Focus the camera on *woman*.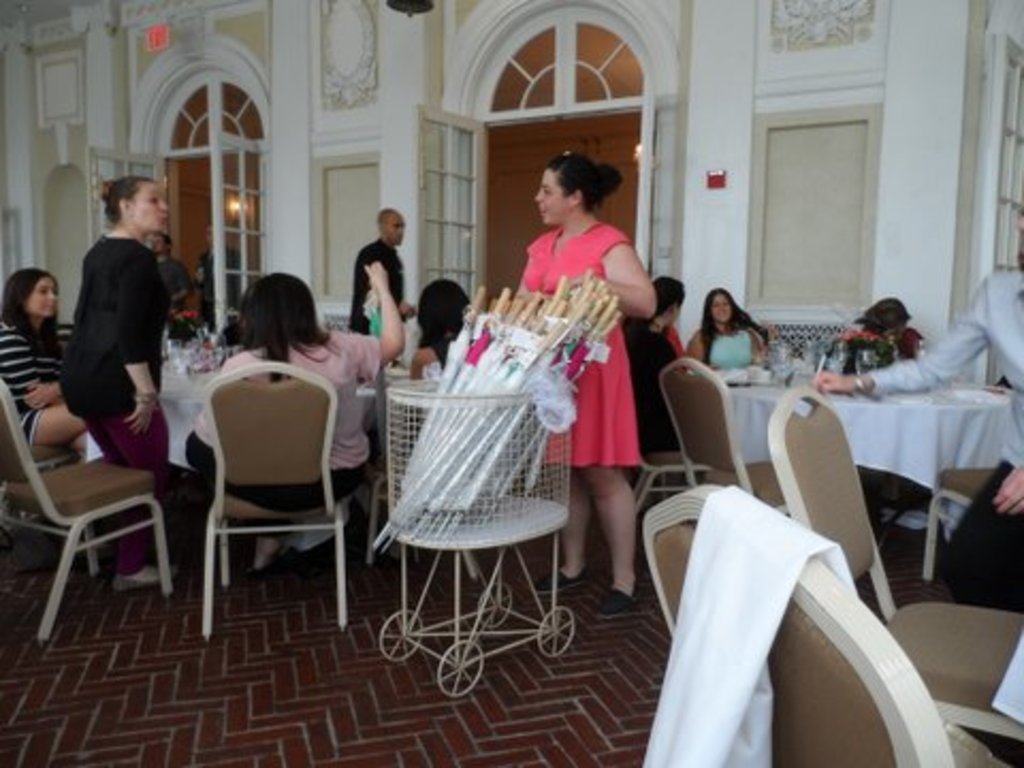
Focus region: <region>689, 290, 770, 371</region>.
